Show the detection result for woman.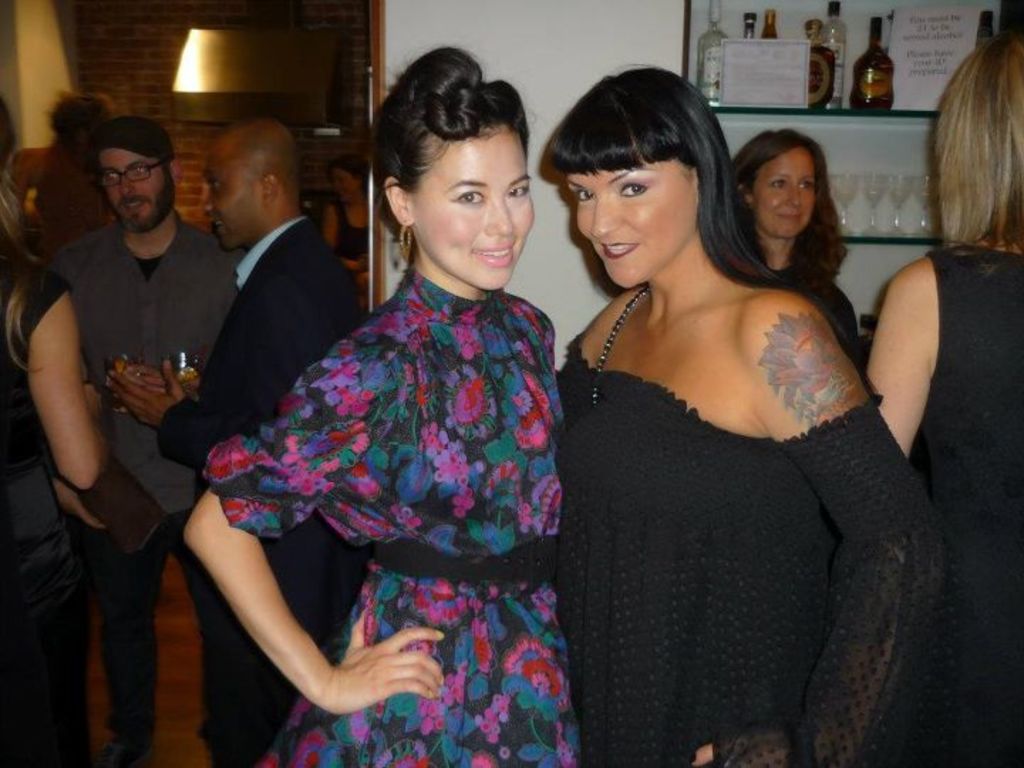
bbox=[728, 125, 865, 371].
